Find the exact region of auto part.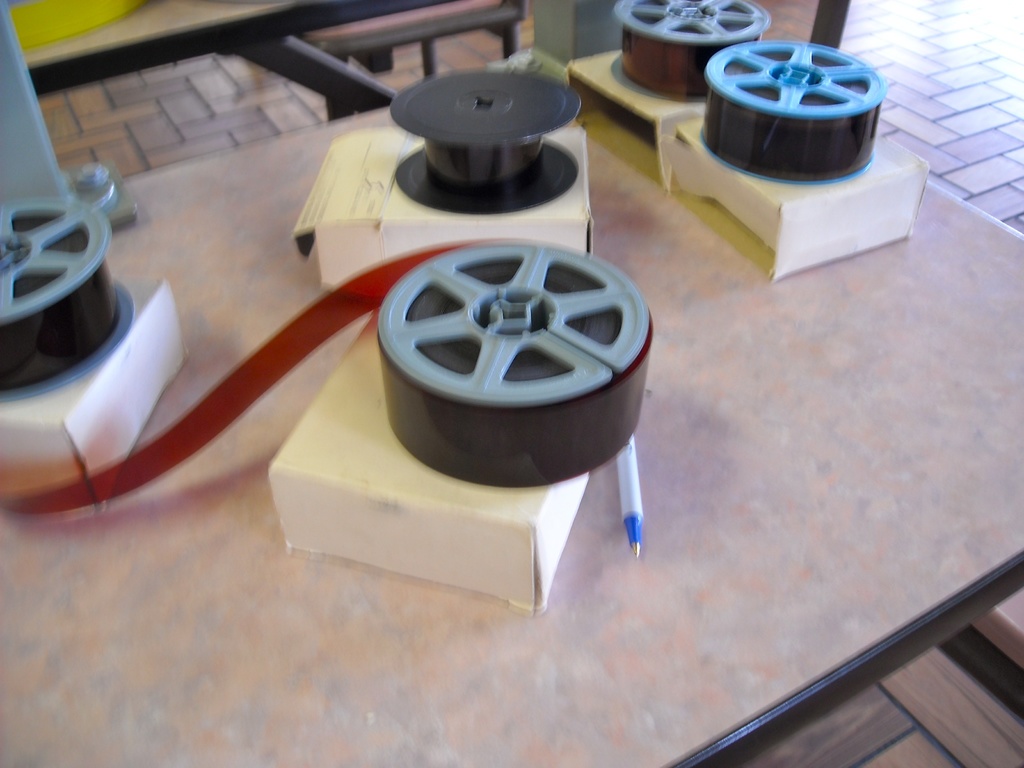
Exact region: (left=698, top=30, right=892, bottom=190).
